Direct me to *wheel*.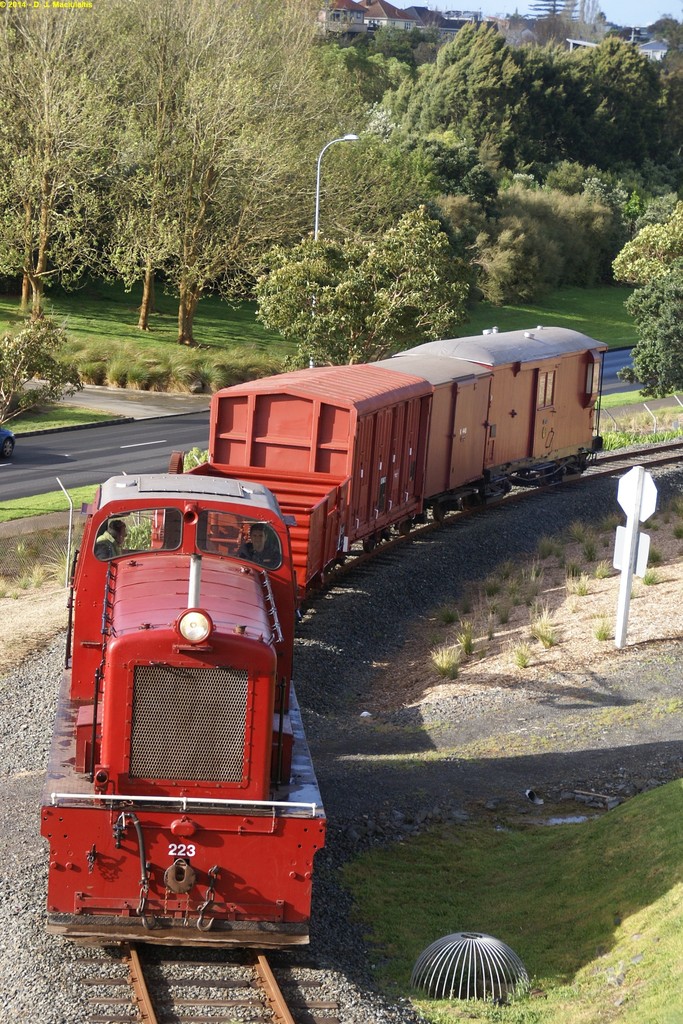
Direction: detection(3, 440, 13, 457).
